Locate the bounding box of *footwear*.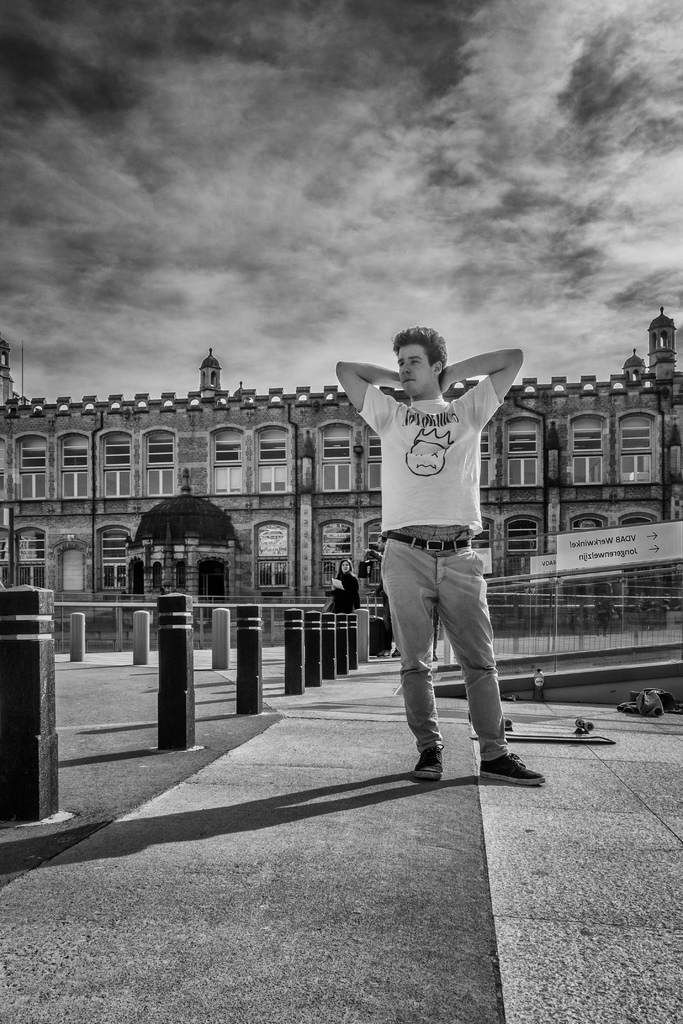
Bounding box: 406/745/436/783.
